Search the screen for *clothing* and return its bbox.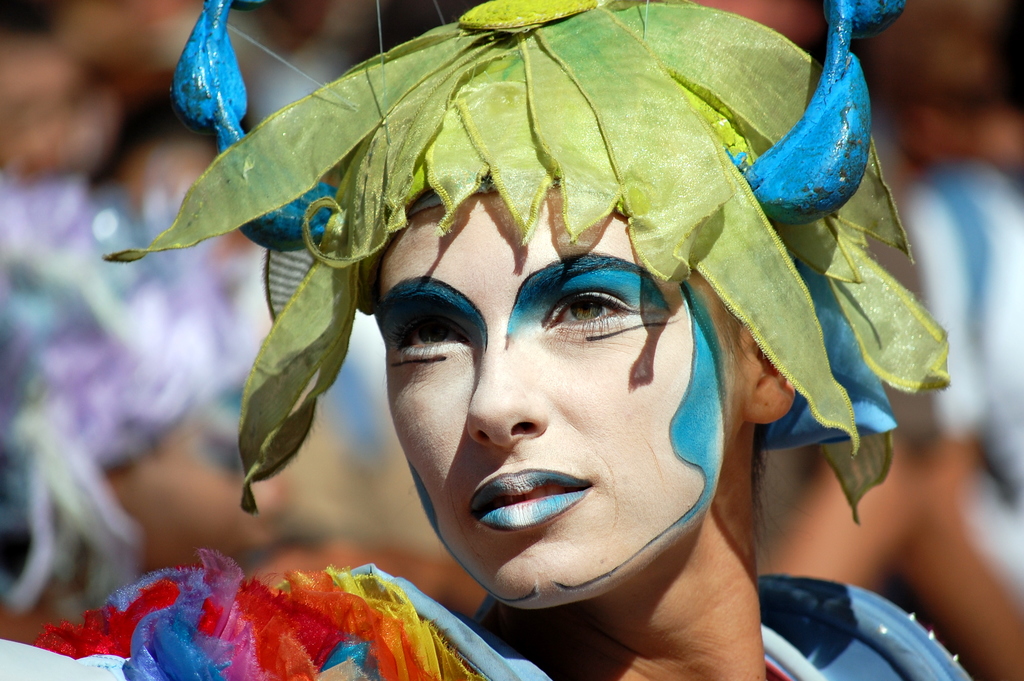
Found: (0, 565, 974, 680).
